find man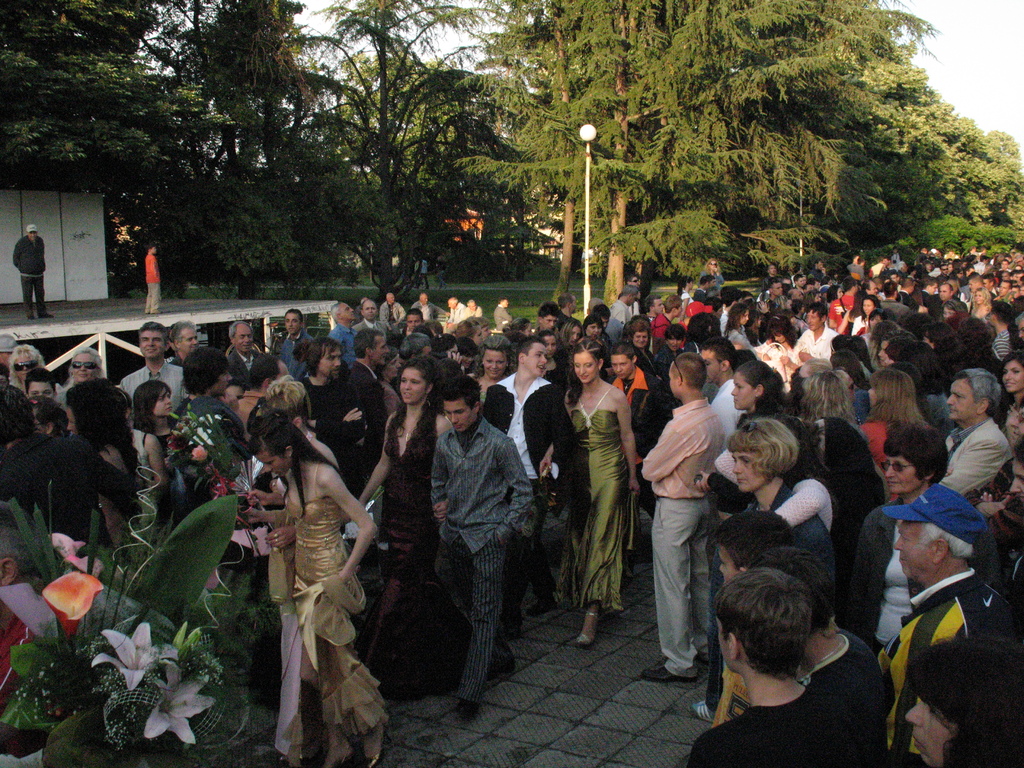
bbox(227, 322, 261, 392)
